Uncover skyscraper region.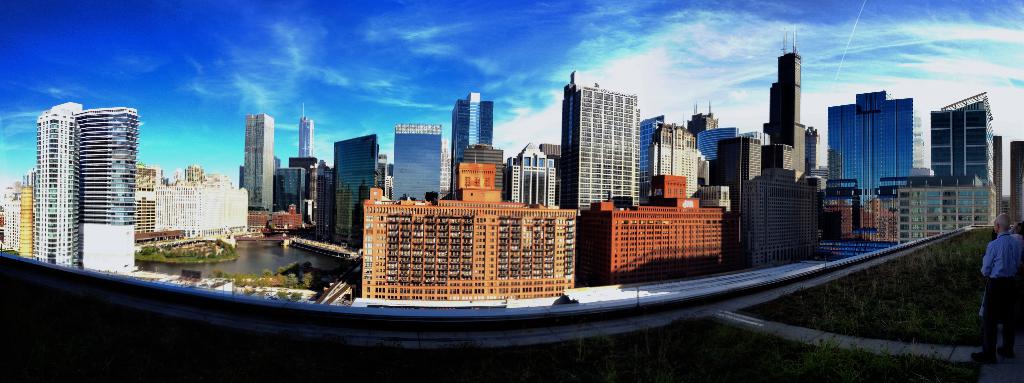
Uncovered: locate(559, 65, 643, 268).
